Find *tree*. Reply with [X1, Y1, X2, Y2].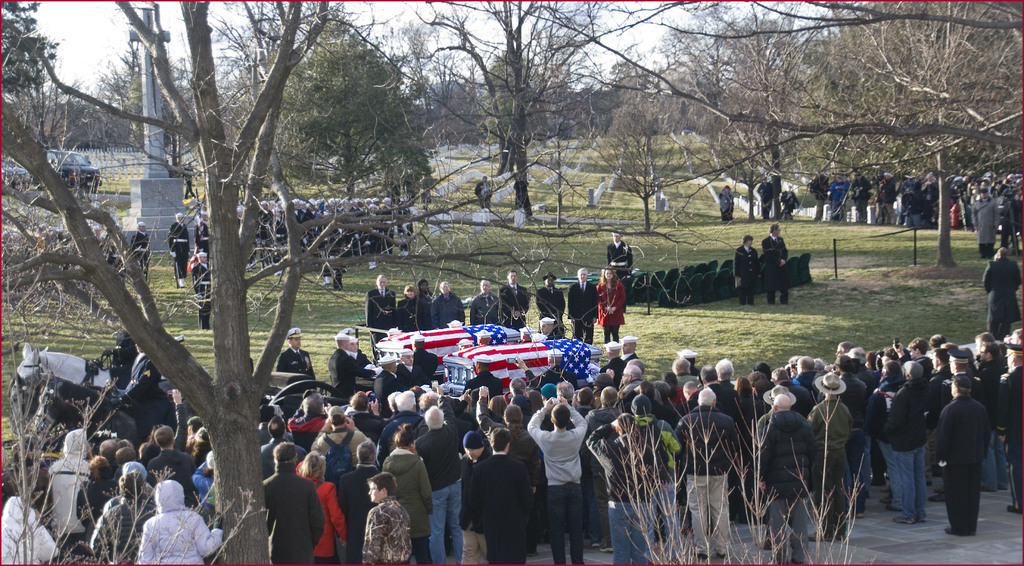
[590, 382, 862, 565].
